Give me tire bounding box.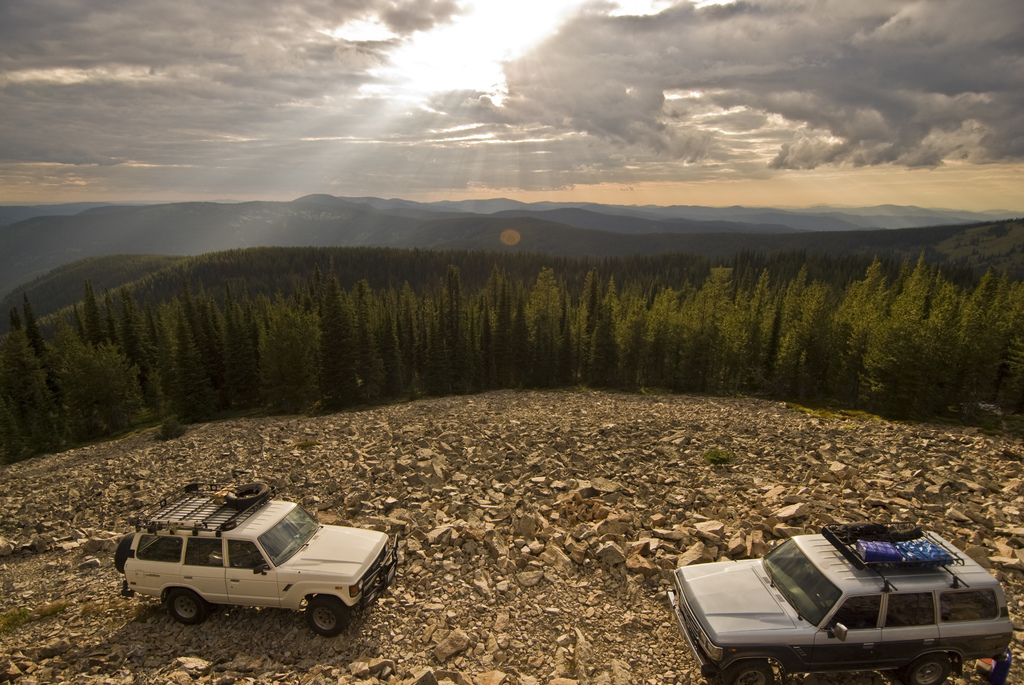
x1=722 y1=663 x2=774 y2=684.
